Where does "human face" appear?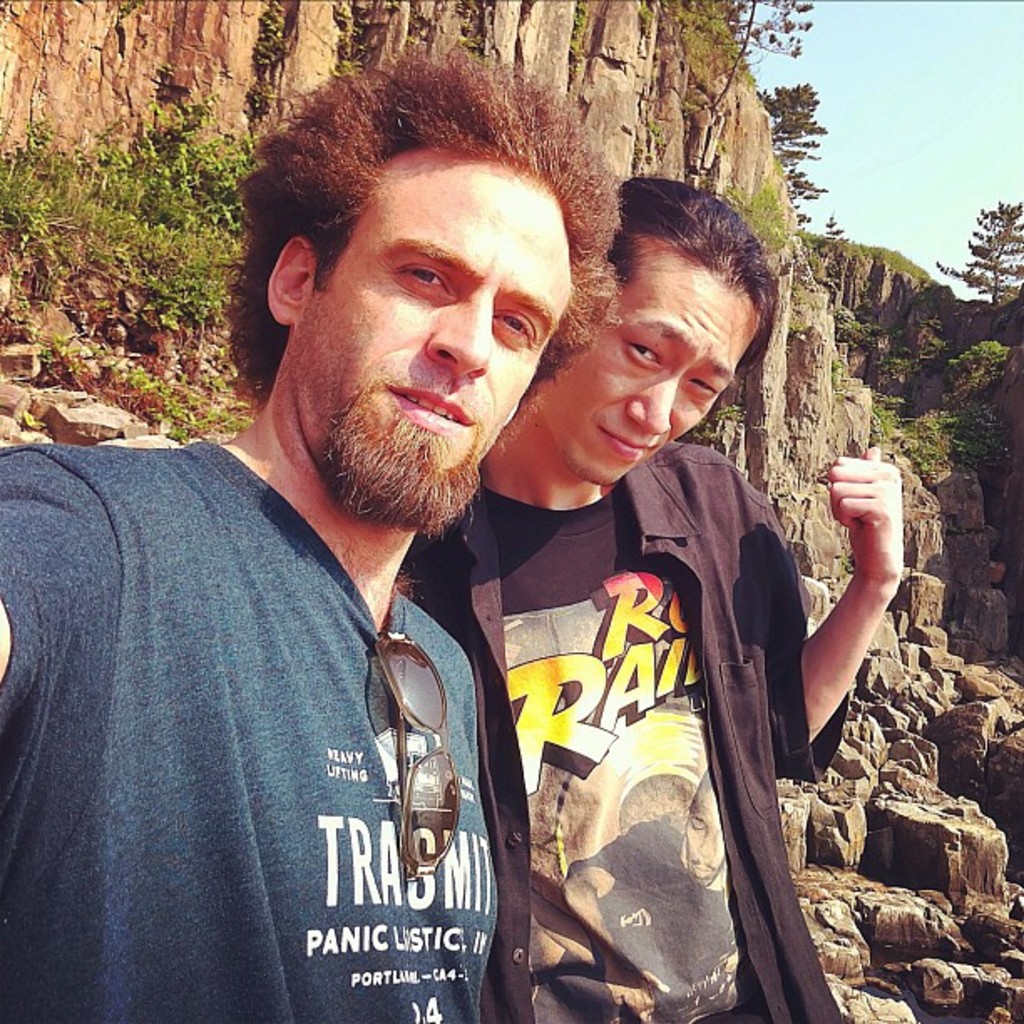
Appears at <box>279,174,572,527</box>.
